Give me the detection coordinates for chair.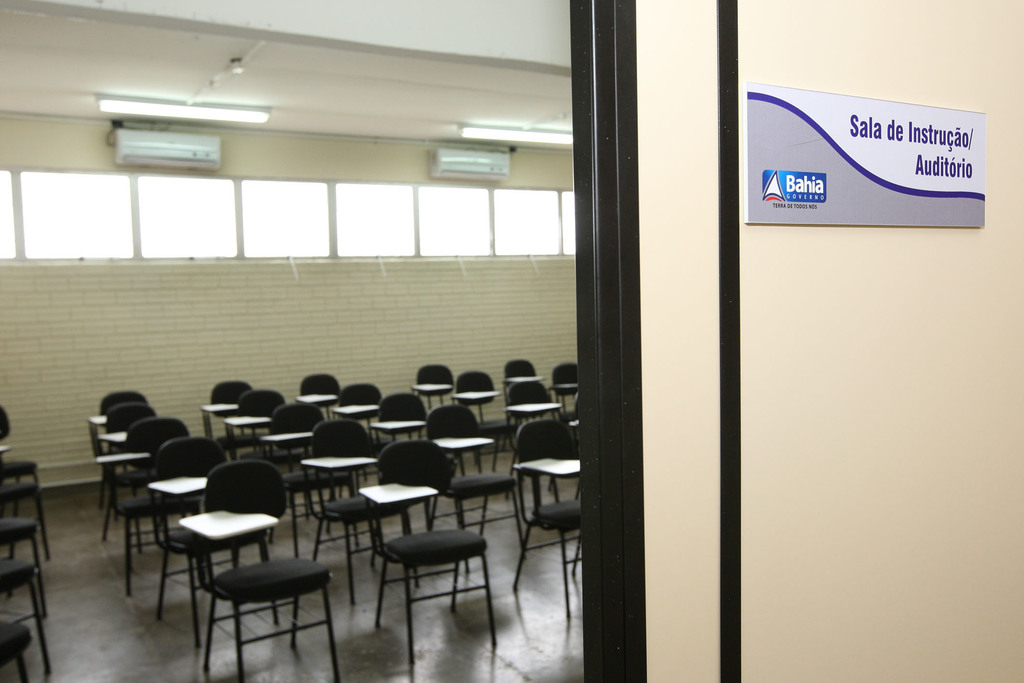
(122,442,223,593).
